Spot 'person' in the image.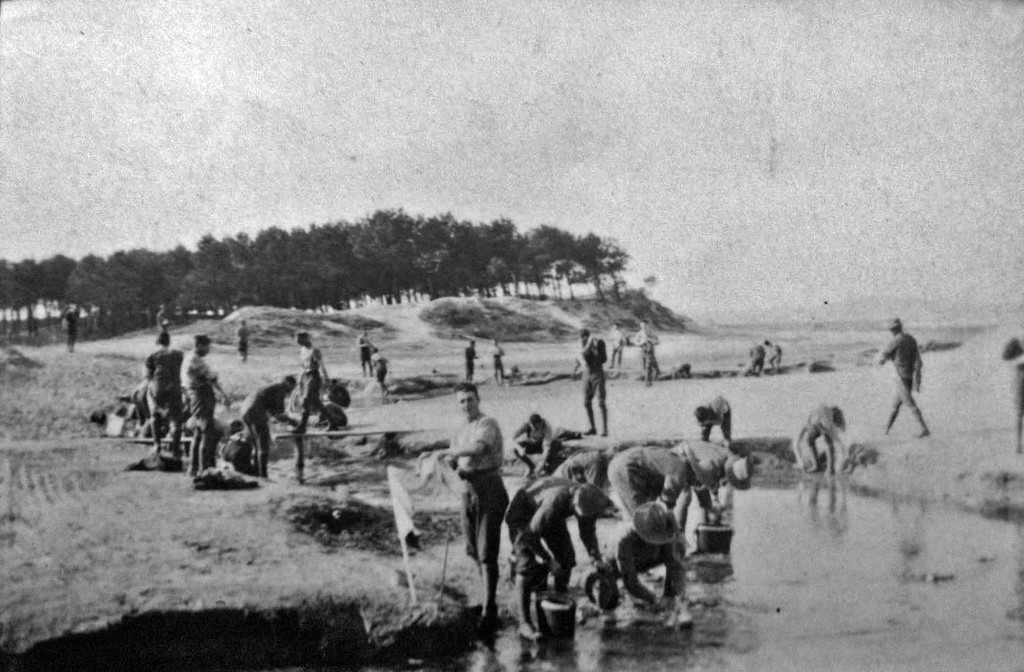
'person' found at box=[144, 327, 172, 464].
